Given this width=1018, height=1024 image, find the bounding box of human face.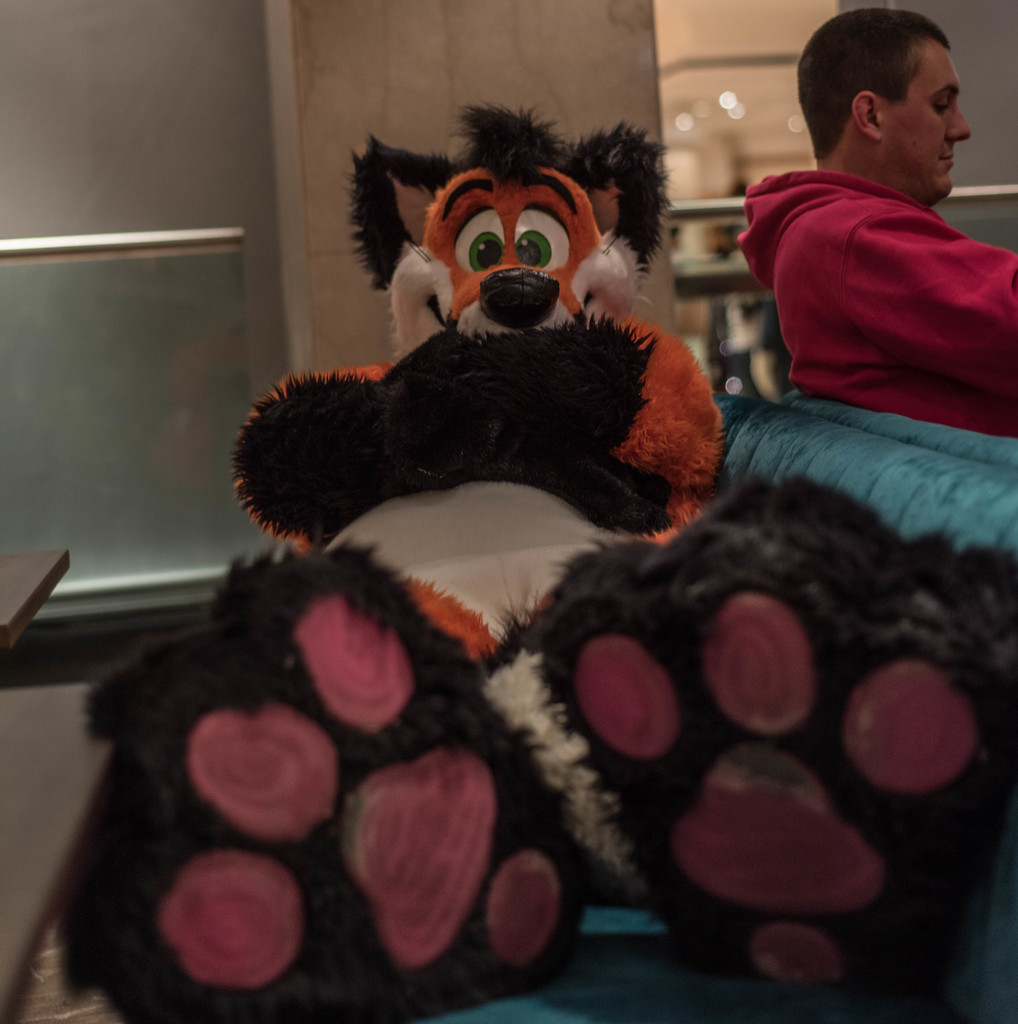
box(877, 49, 971, 205).
